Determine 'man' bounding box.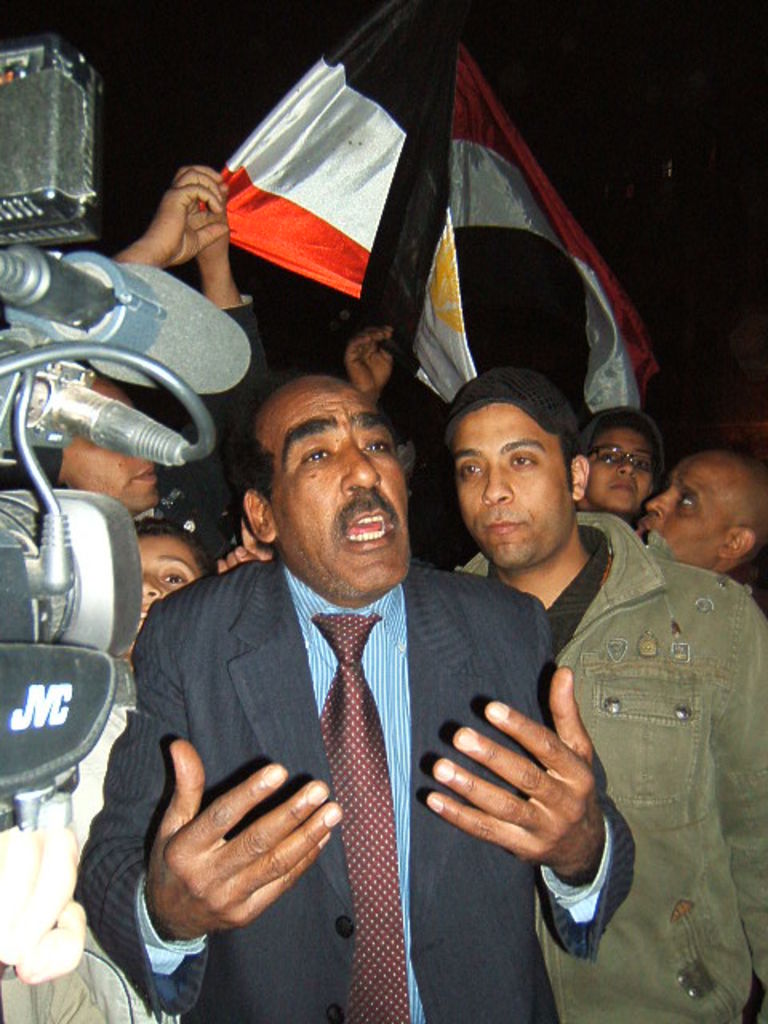
Determined: detection(635, 448, 766, 603).
